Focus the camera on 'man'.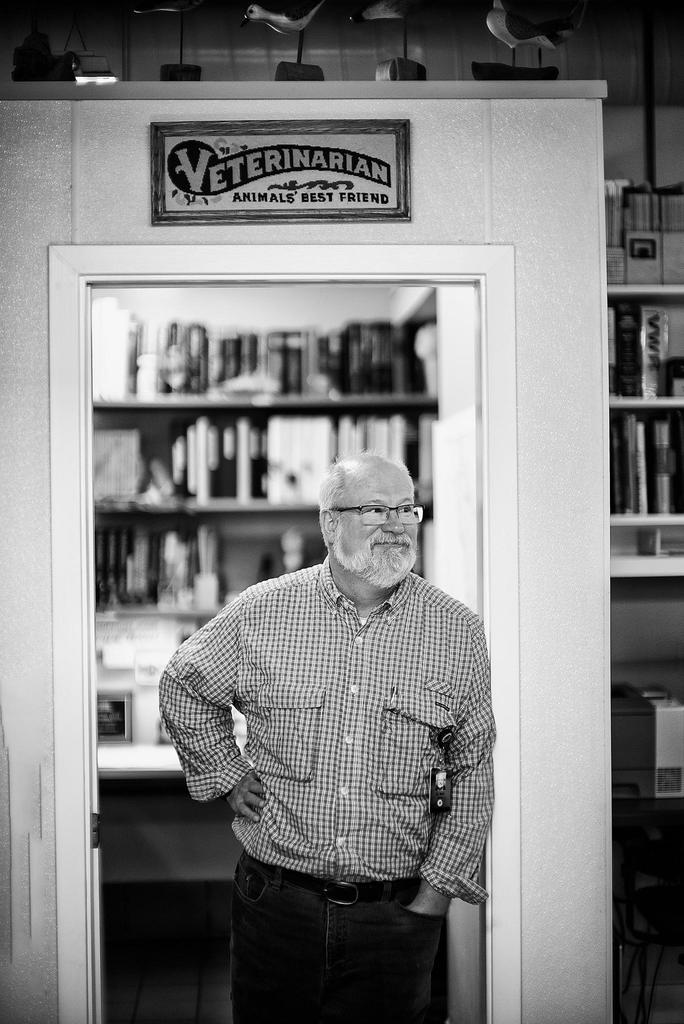
Focus region: 158, 451, 520, 1014.
